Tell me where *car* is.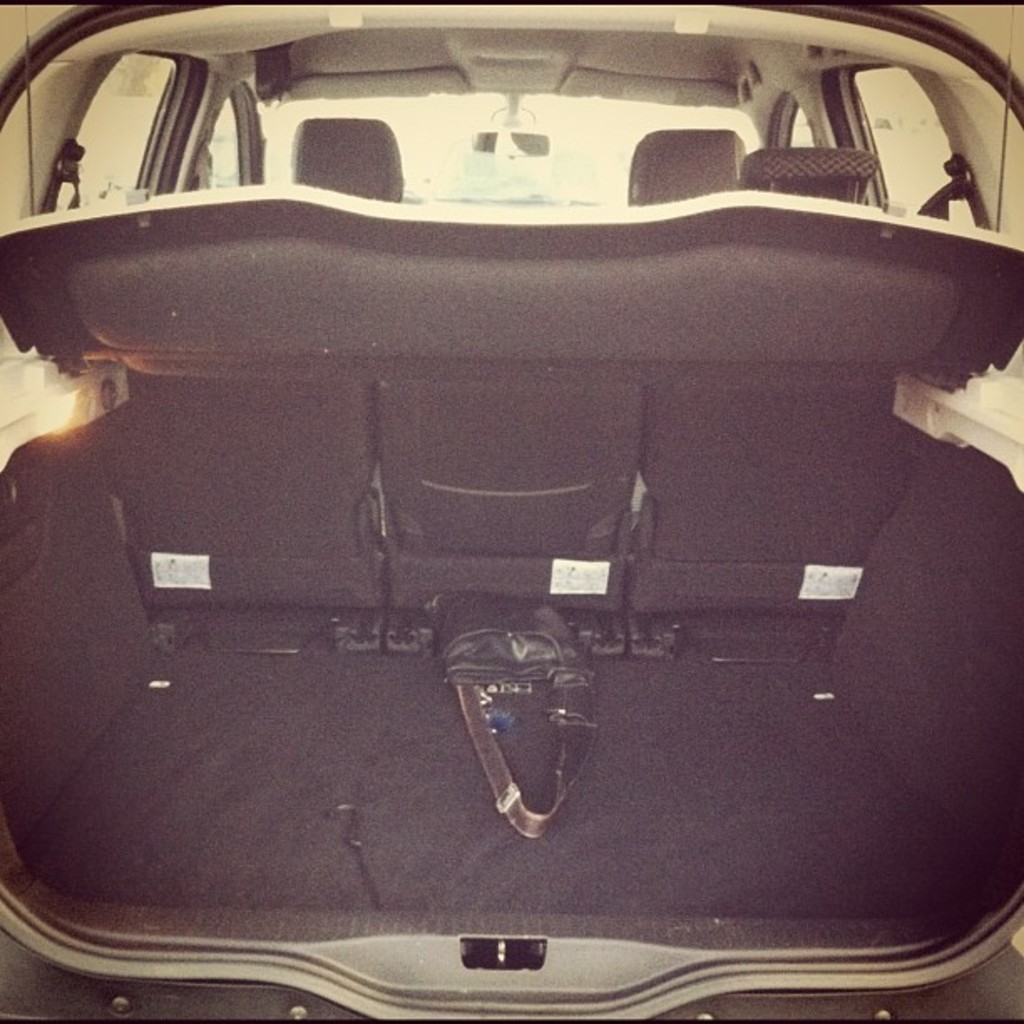
*car* is at [0, 0, 1022, 1022].
